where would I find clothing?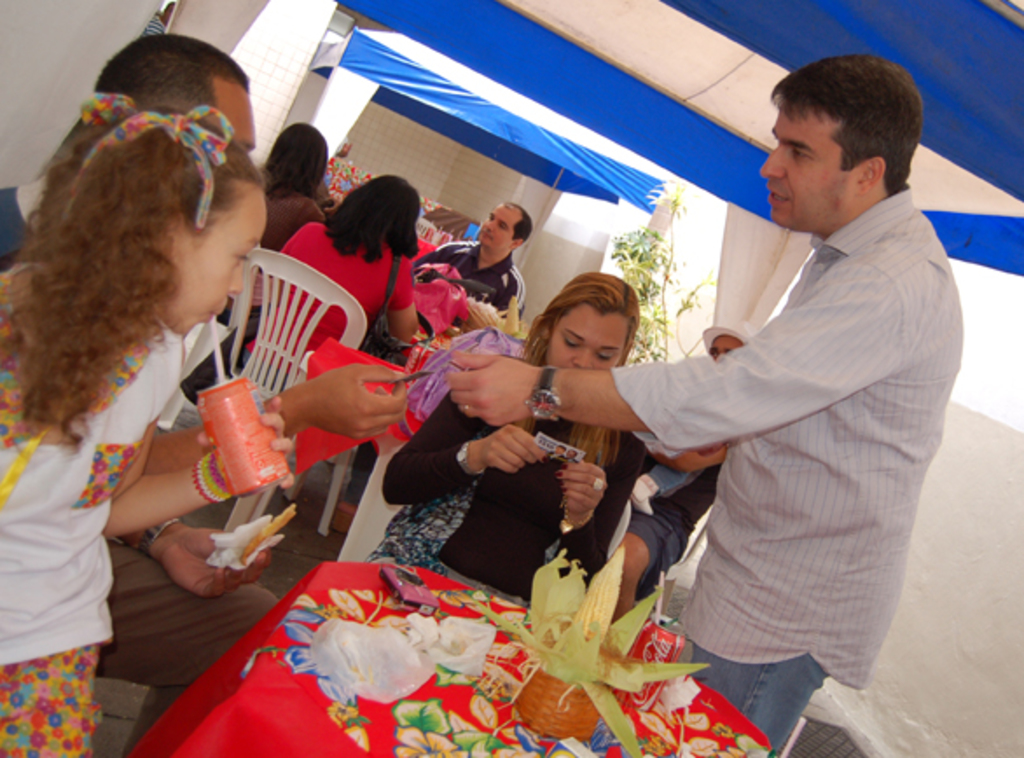
At bbox(280, 218, 405, 388).
